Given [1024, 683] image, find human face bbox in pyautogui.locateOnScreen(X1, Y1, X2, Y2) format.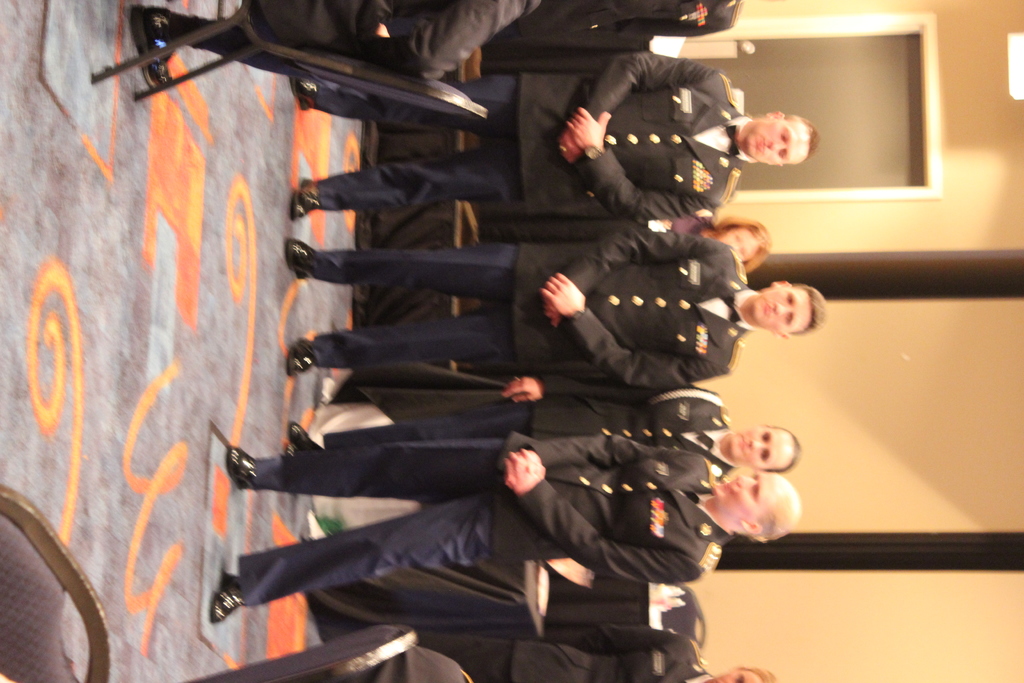
pyautogui.locateOnScreen(753, 286, 811, 330).
